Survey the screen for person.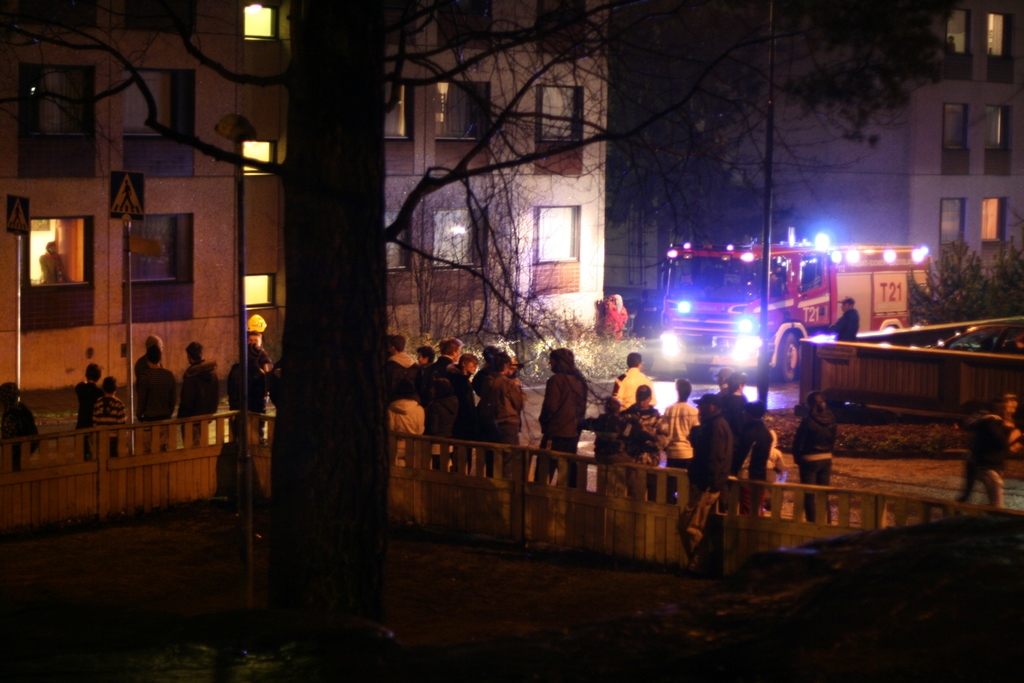
Survey found: bbox=(966, 393, 1023, 504).
